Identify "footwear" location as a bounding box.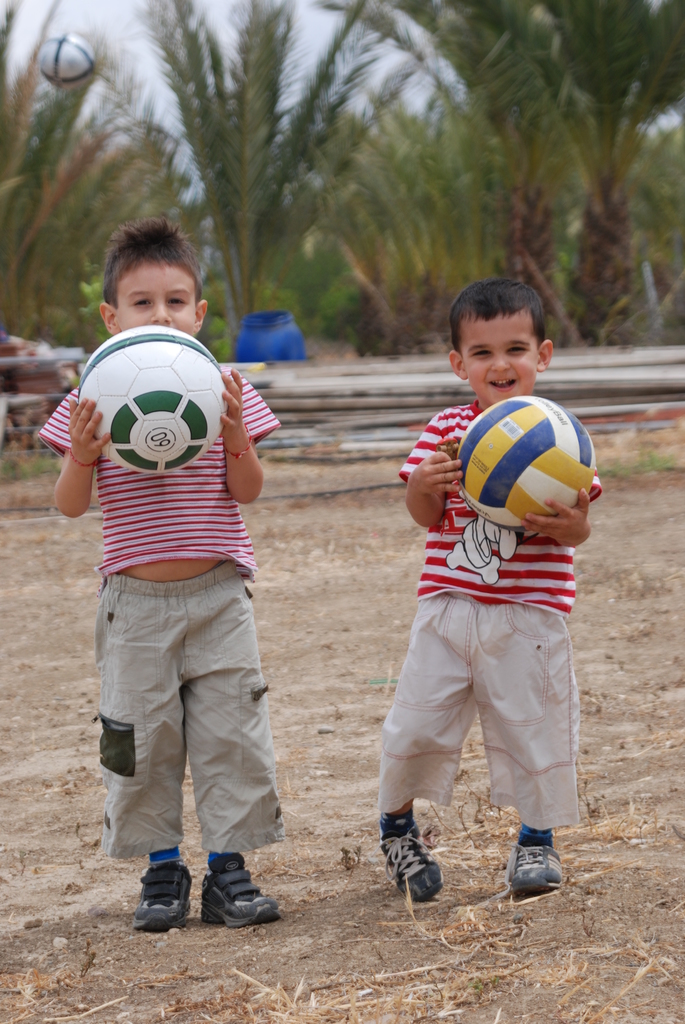
{"x1": 134, "y1": 861, "x2": 190, "y2": 936}.
